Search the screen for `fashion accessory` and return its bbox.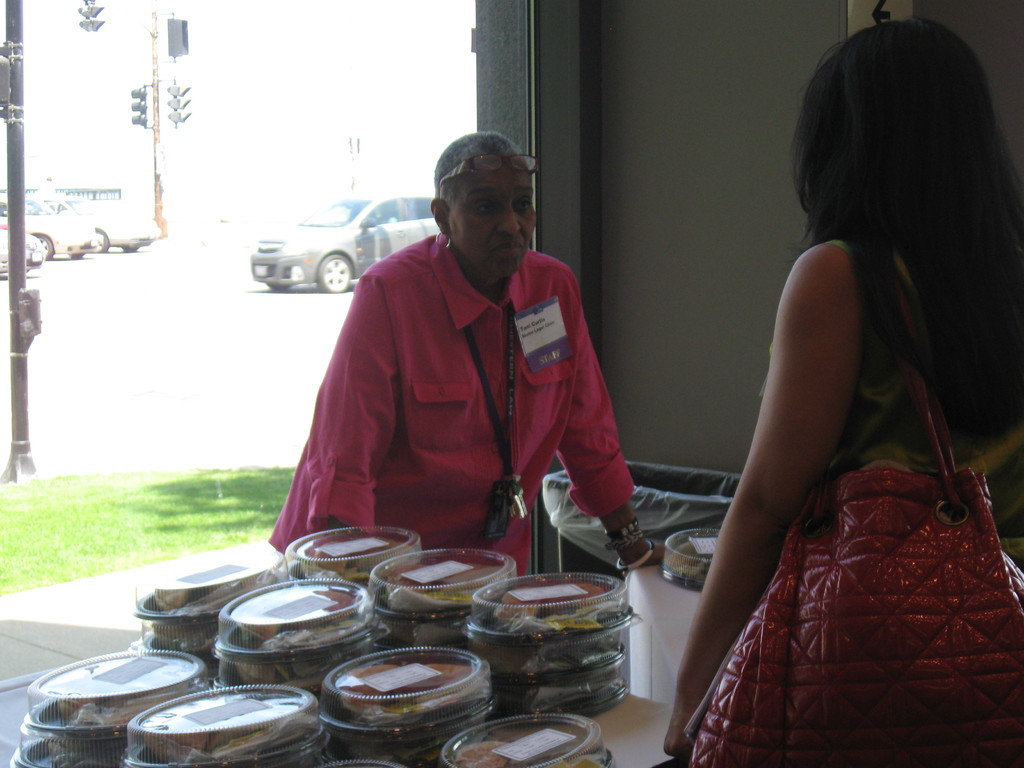
Found: select_region(602, 514, 639, 539).
